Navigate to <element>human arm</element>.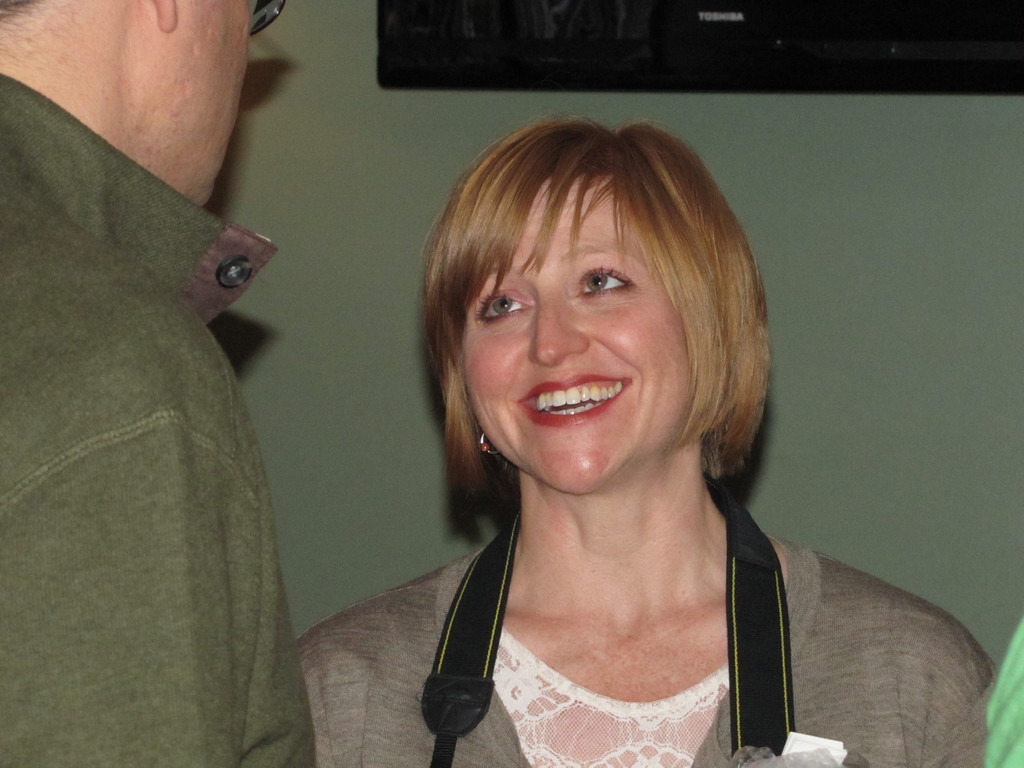
Navigation target: box=[0, 412, 244, 767].
